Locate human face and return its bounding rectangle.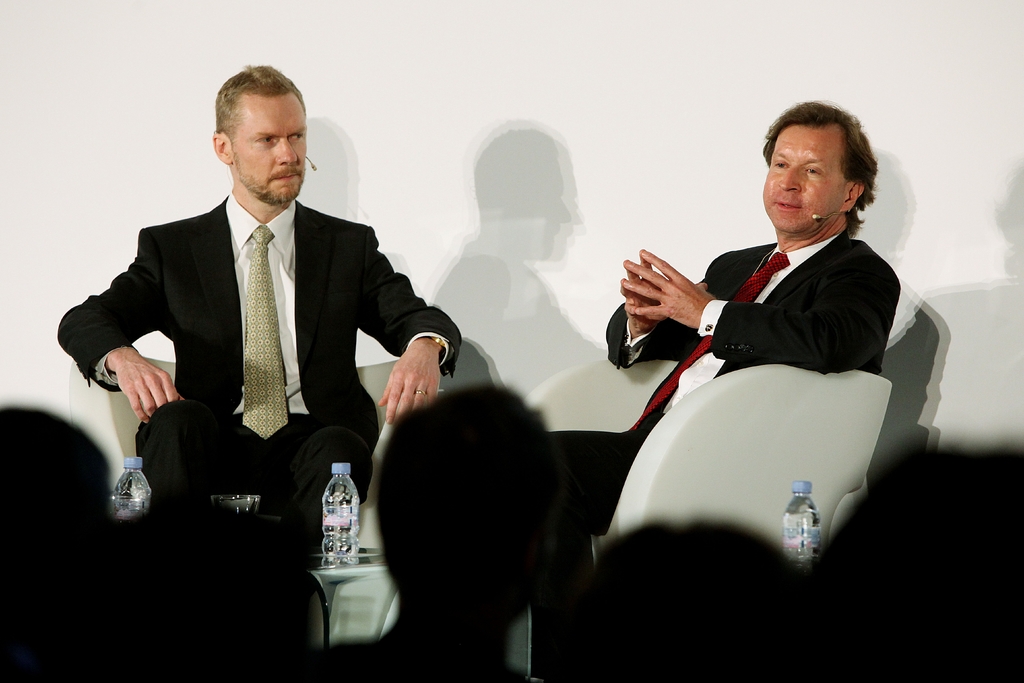
{"x1": 230, "y1": 95, "x2": 307, "y2": 204}.
